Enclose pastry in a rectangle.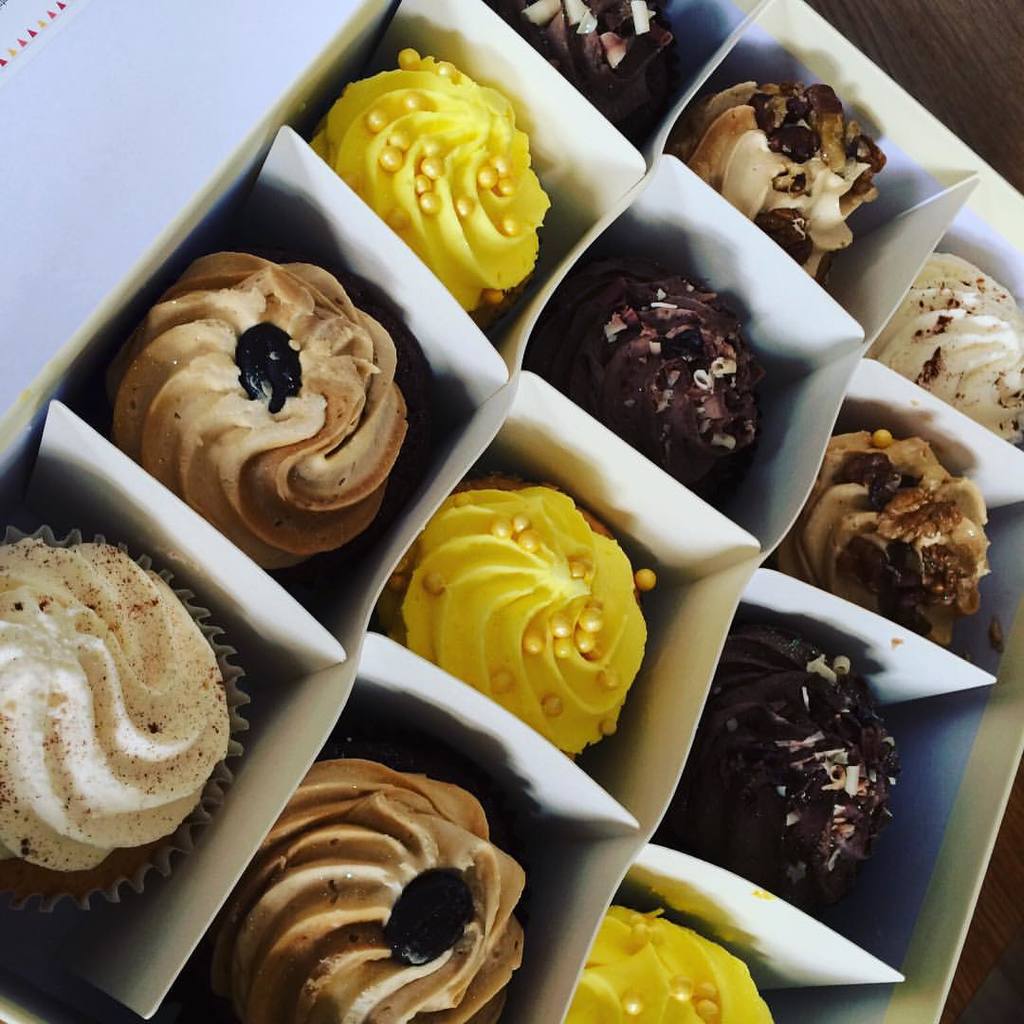
detection(656, 616, 898, 912).
